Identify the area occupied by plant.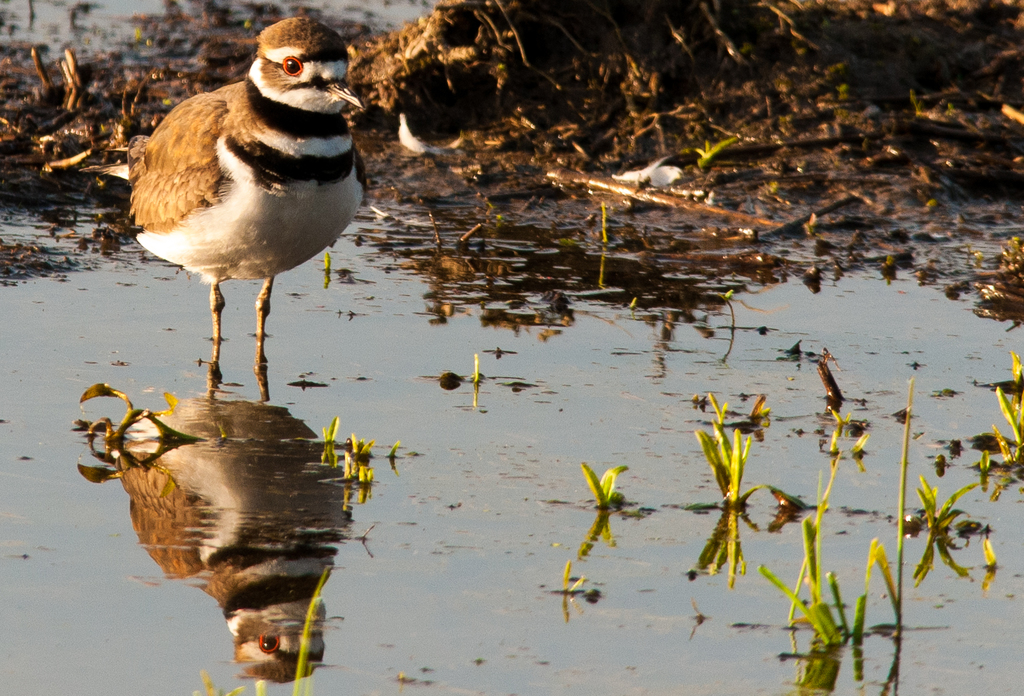
Area: (696,136,737,167).
